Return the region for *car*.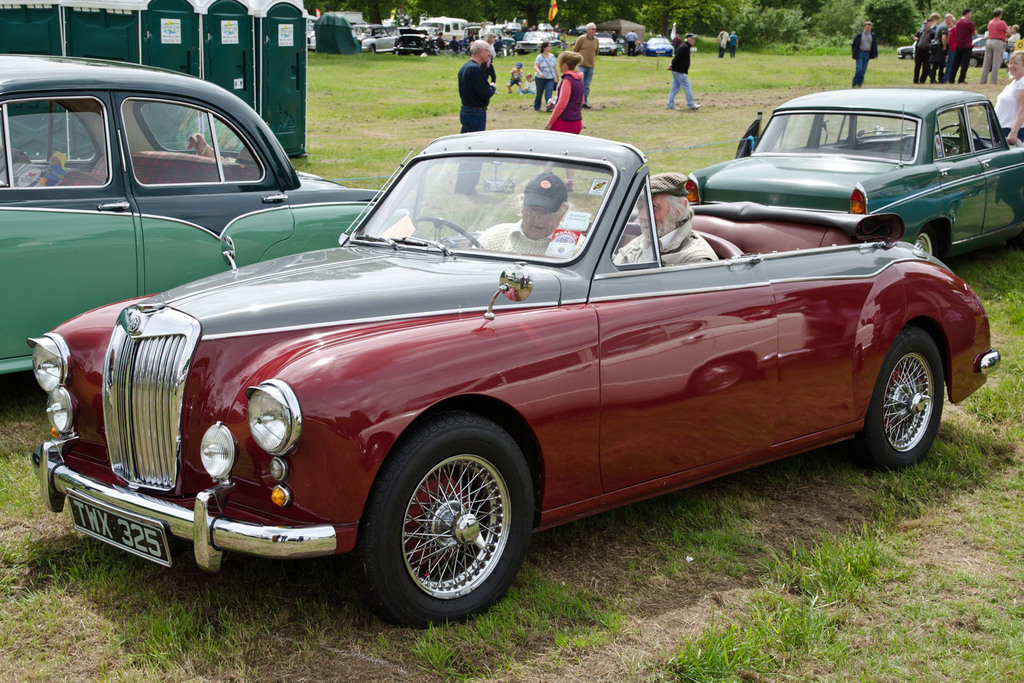
region(48, 130, 982, 623).
